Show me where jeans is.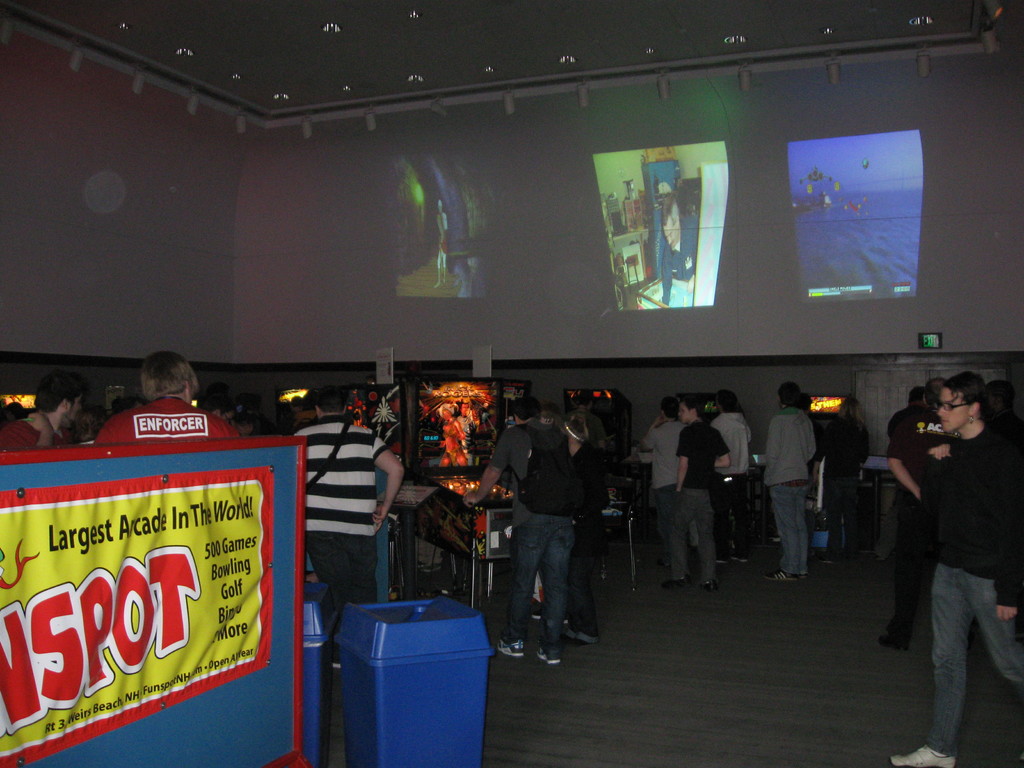
jeans is at [497, 502, 570, 655].
